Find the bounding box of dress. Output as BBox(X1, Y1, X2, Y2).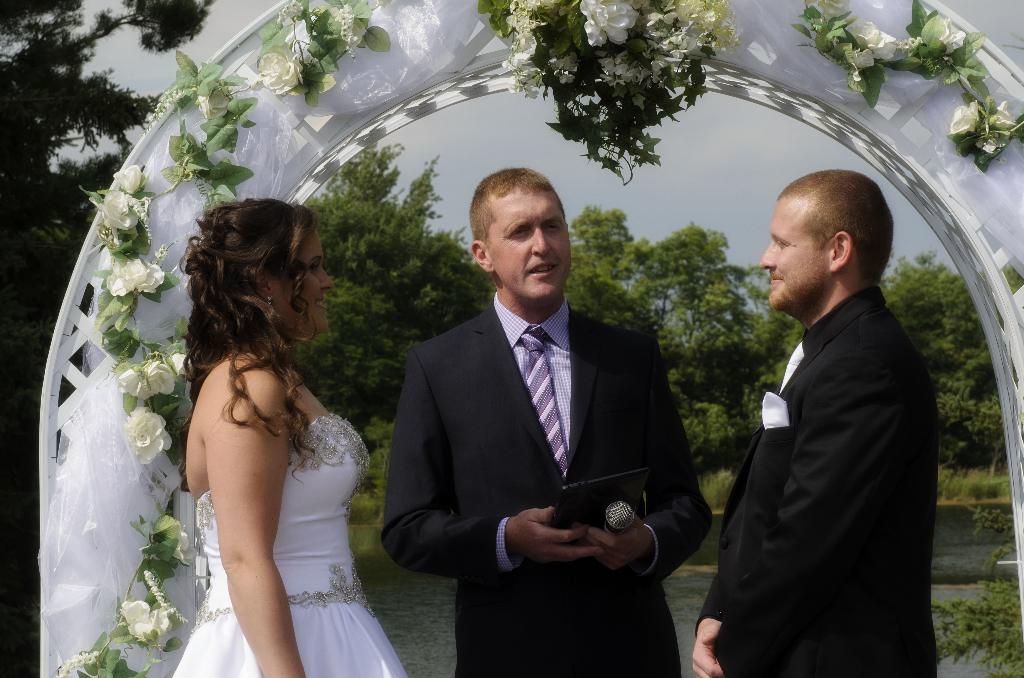
BBox(173, 414, 406, 677).
